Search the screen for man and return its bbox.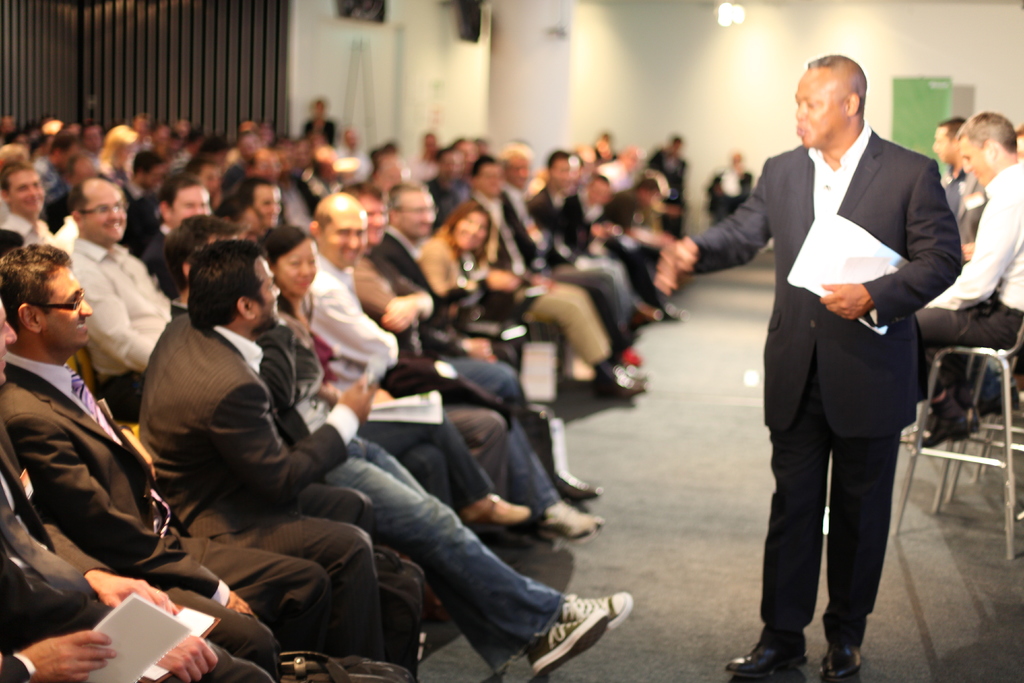
Found: x1=38 y1=122 x2=76 y2=204.
